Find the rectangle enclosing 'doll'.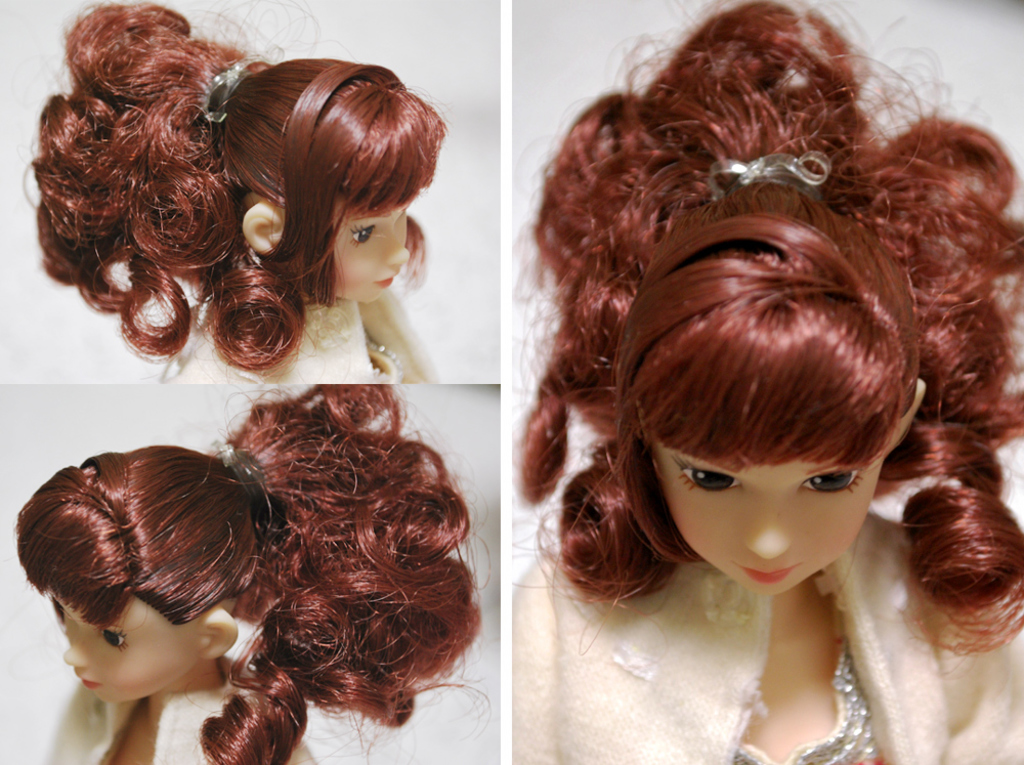
7 0 468 380.
